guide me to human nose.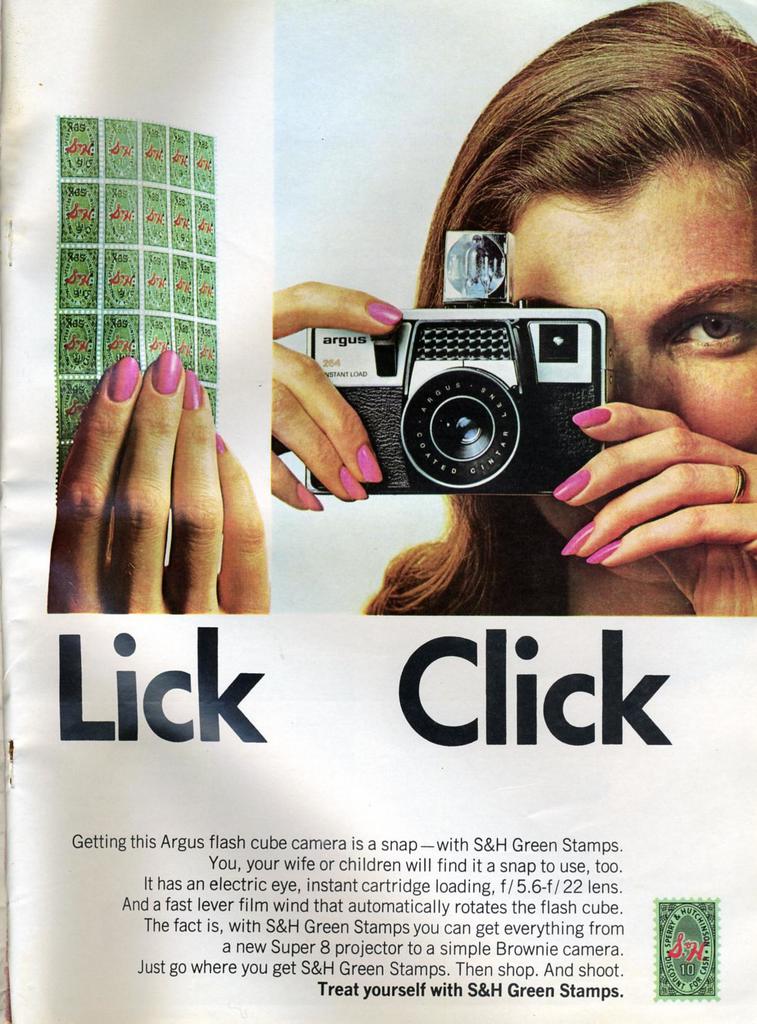
Guidance: rect(604, 346, 657, 412).
